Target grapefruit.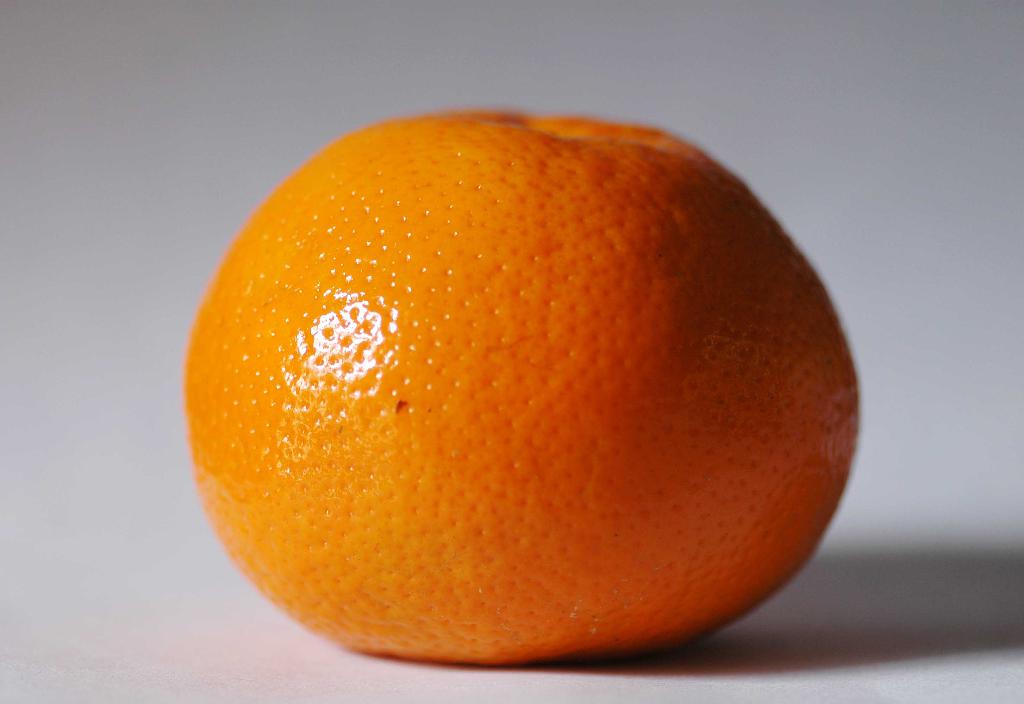
Target region: bbox=[154, 96, 852, 672].
